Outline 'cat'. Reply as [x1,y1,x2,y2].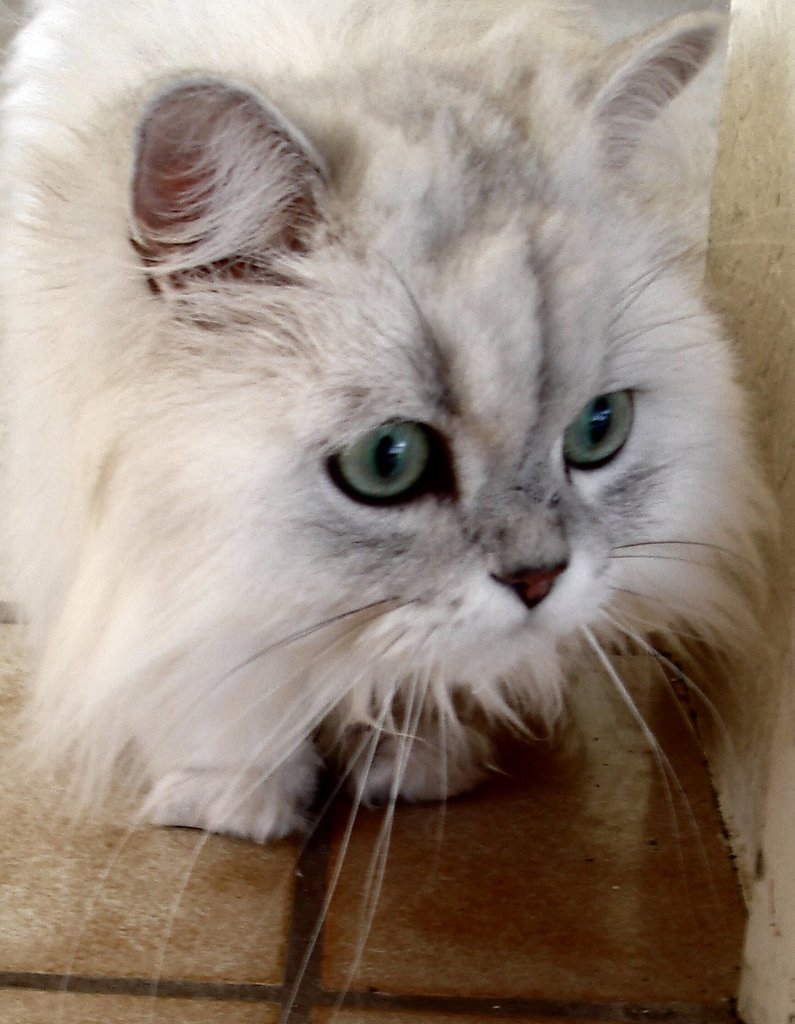
[0,0,794,1023].
